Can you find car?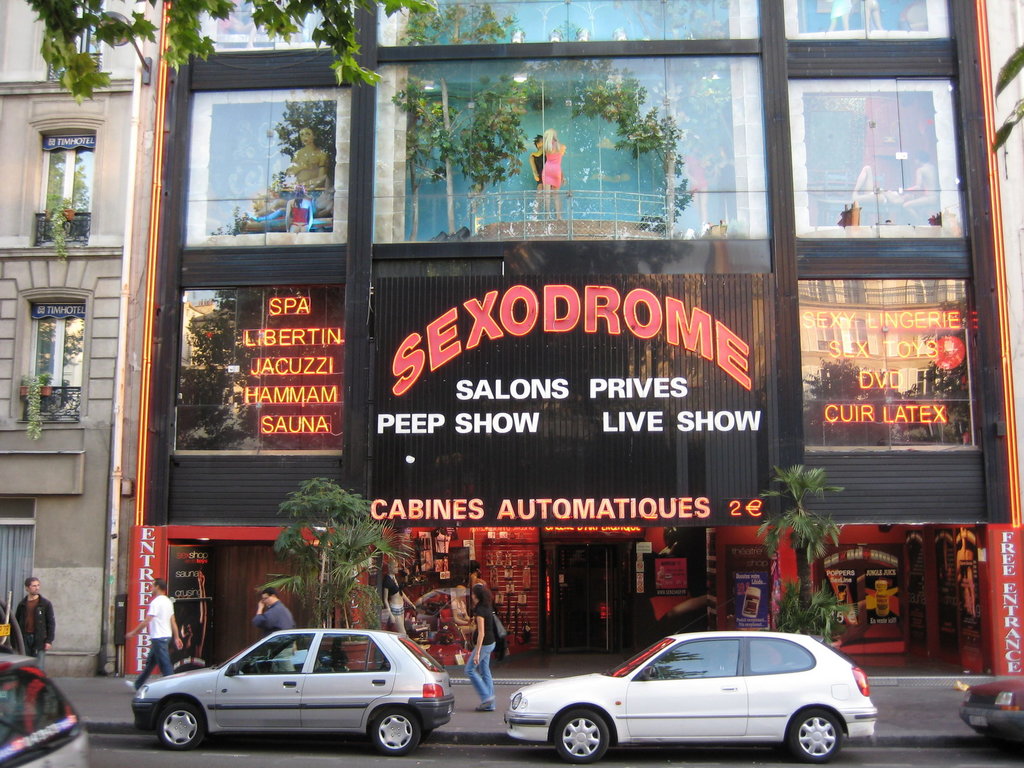
Yes, bounding box: (959,677,1023,749).
